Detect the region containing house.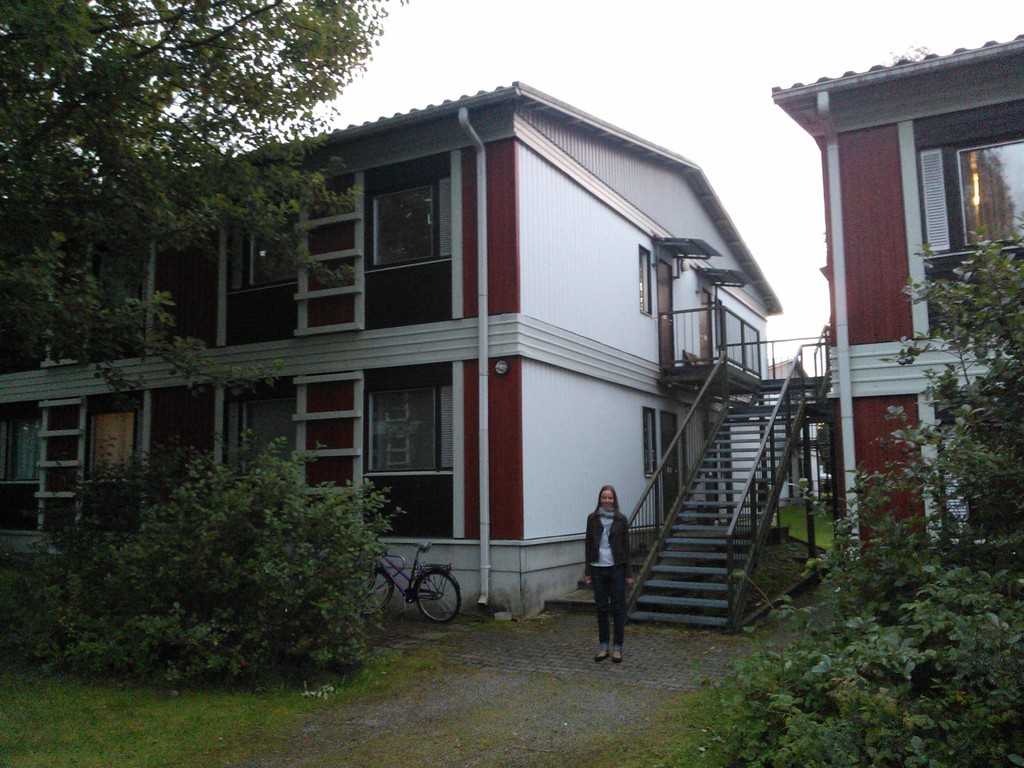
(0, 72, 787, 614).
